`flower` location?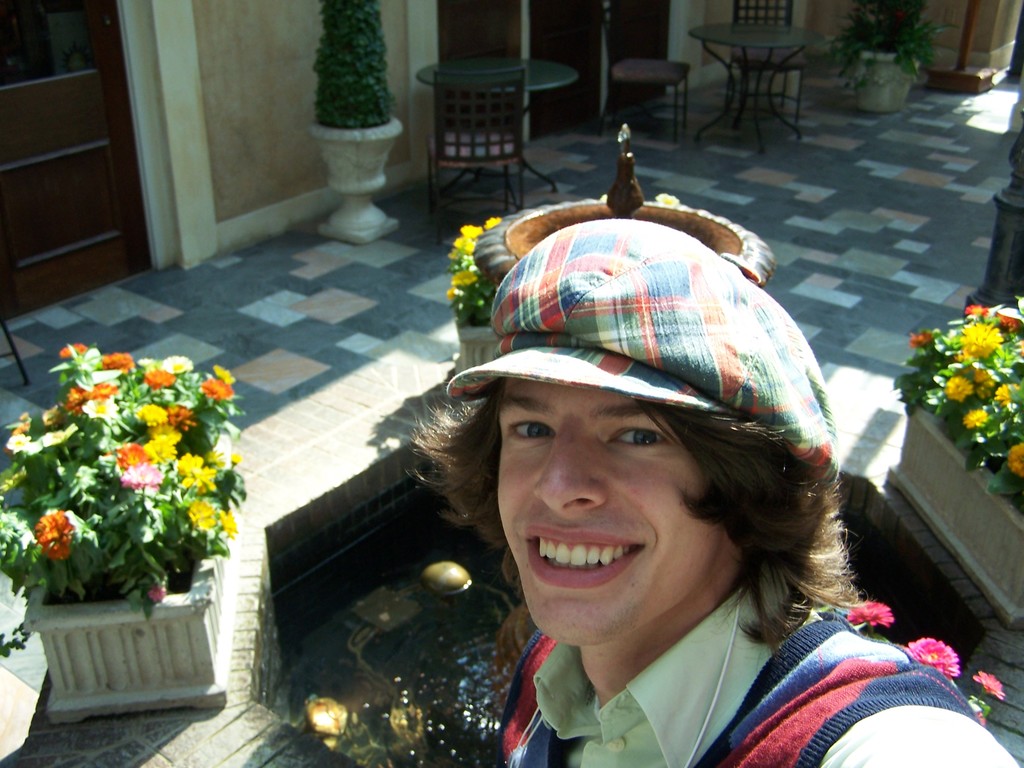
x1=0, y1=504, x2=23, y2=559
